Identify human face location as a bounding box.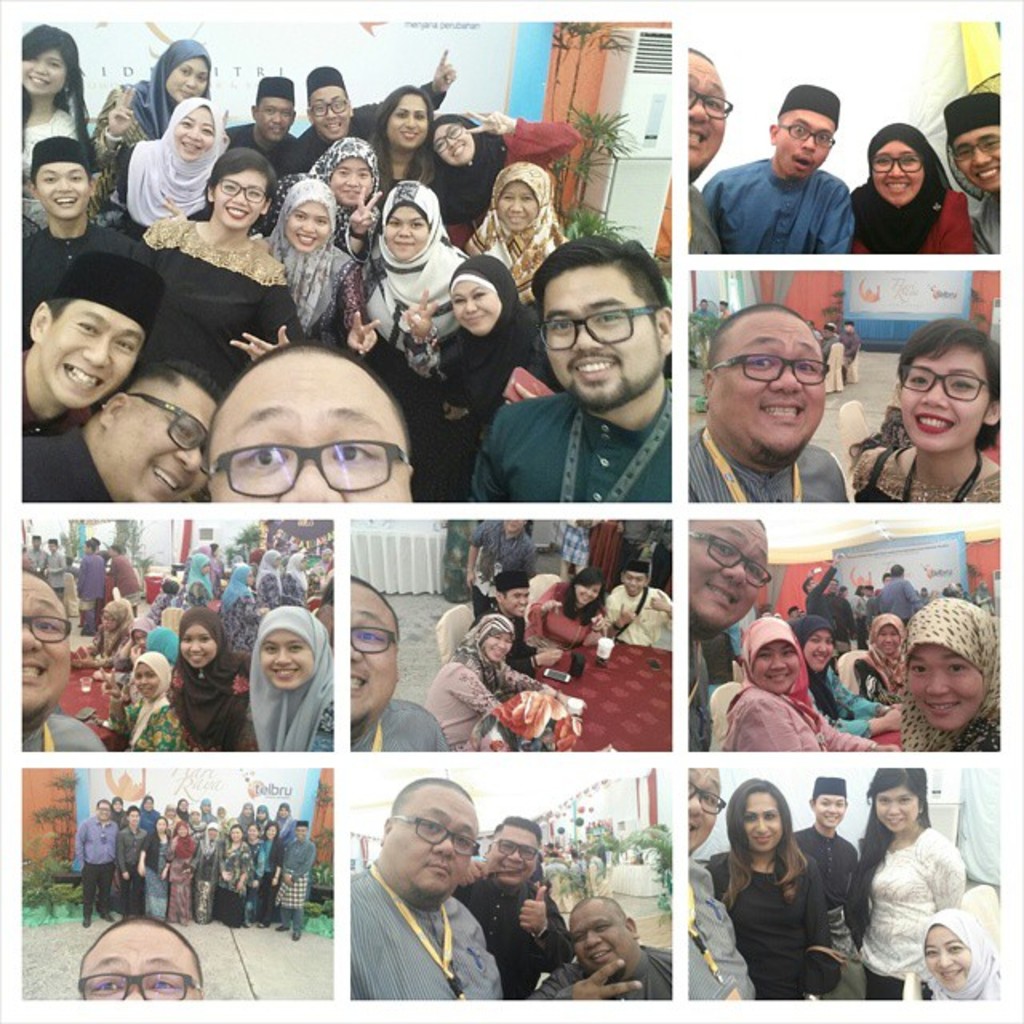
box=[957, 126, 1008, 192].
